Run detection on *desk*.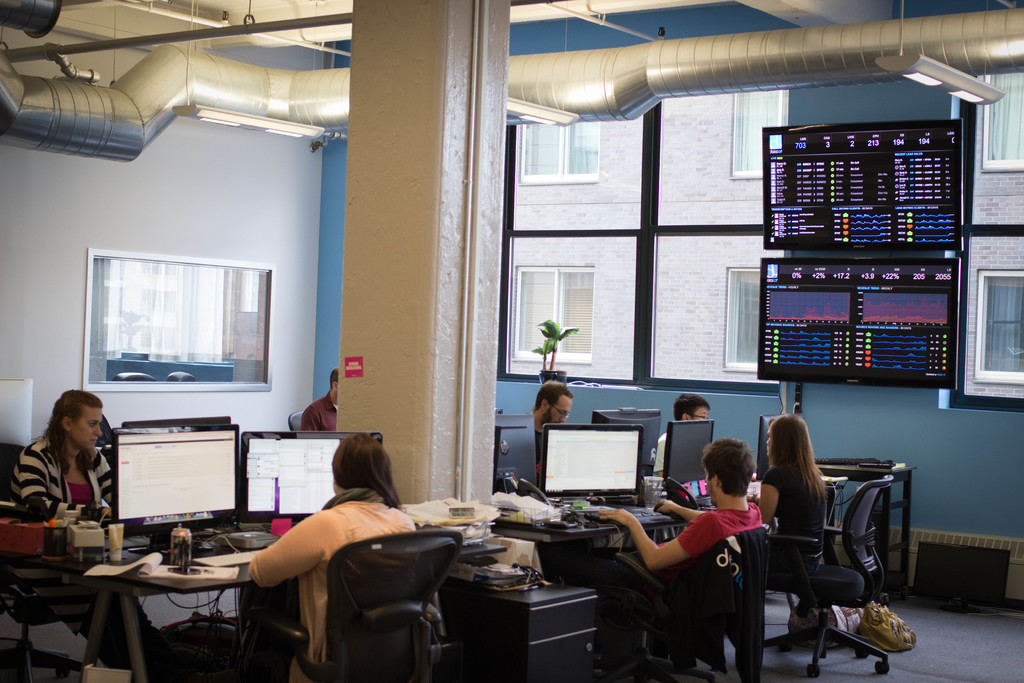
Result: (61,531,285,668).
